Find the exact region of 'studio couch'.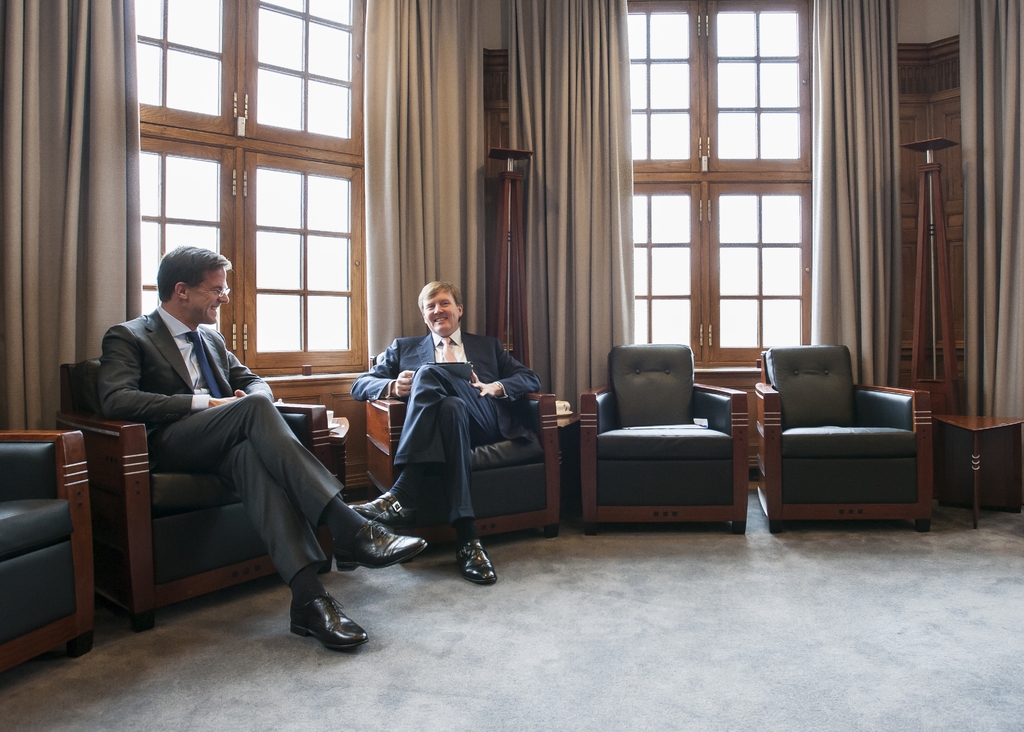
Exact region: (left=0, top=423, right=93, bottom=673).
